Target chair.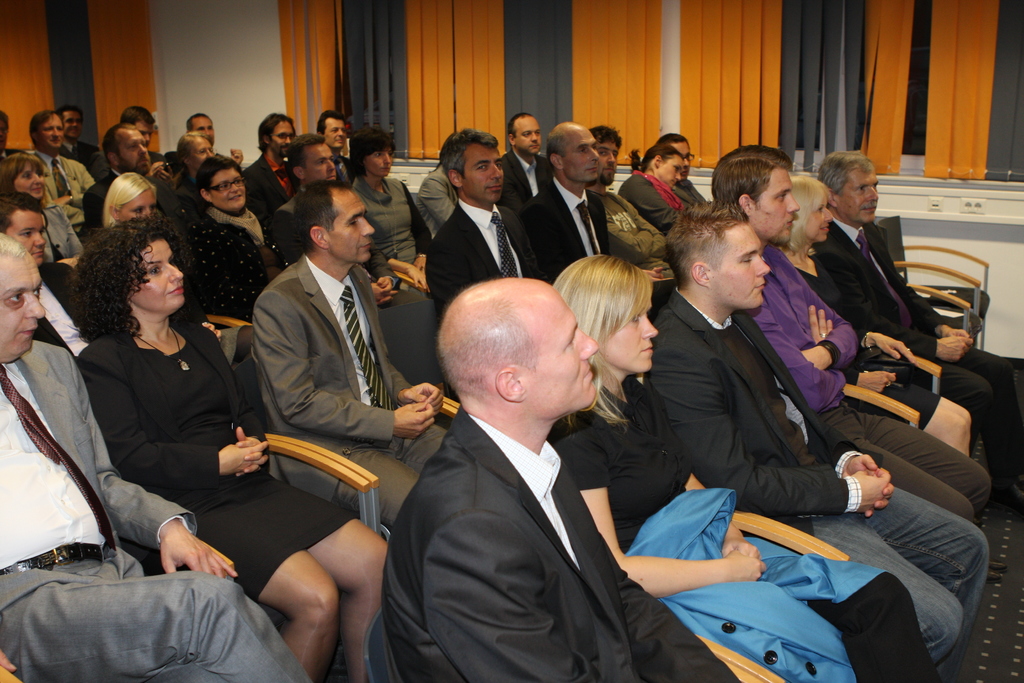
Target region: select_region(376, 300, 461, 417).
